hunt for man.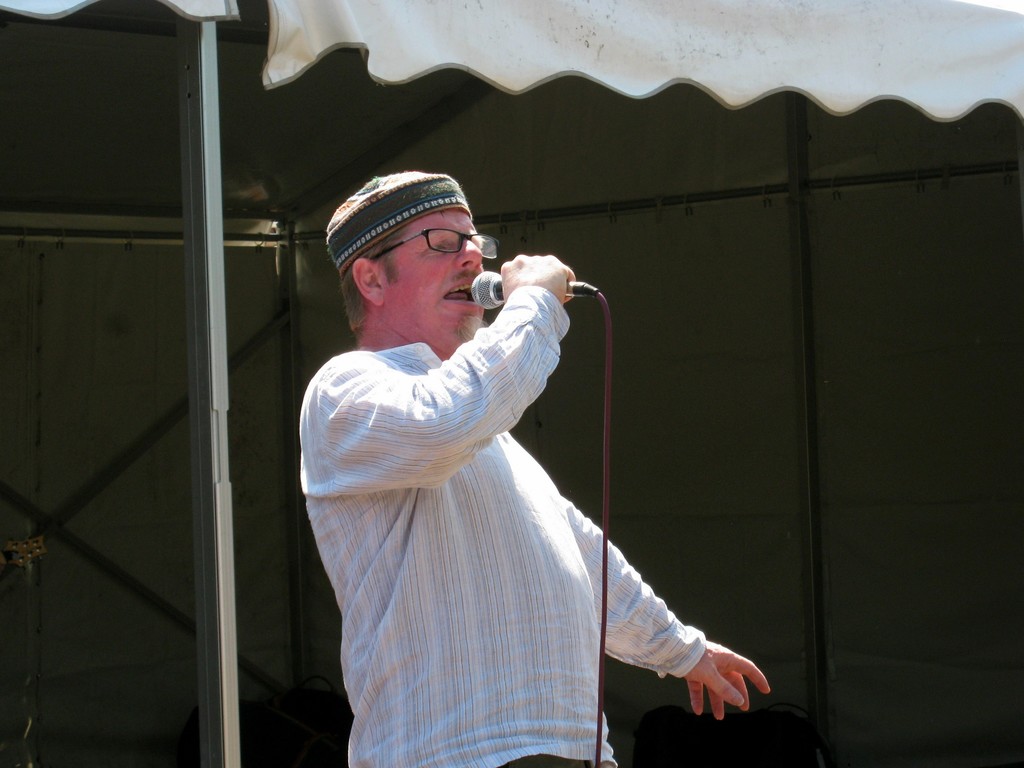
Hunted down at crop(287, 168, 728, 753).
